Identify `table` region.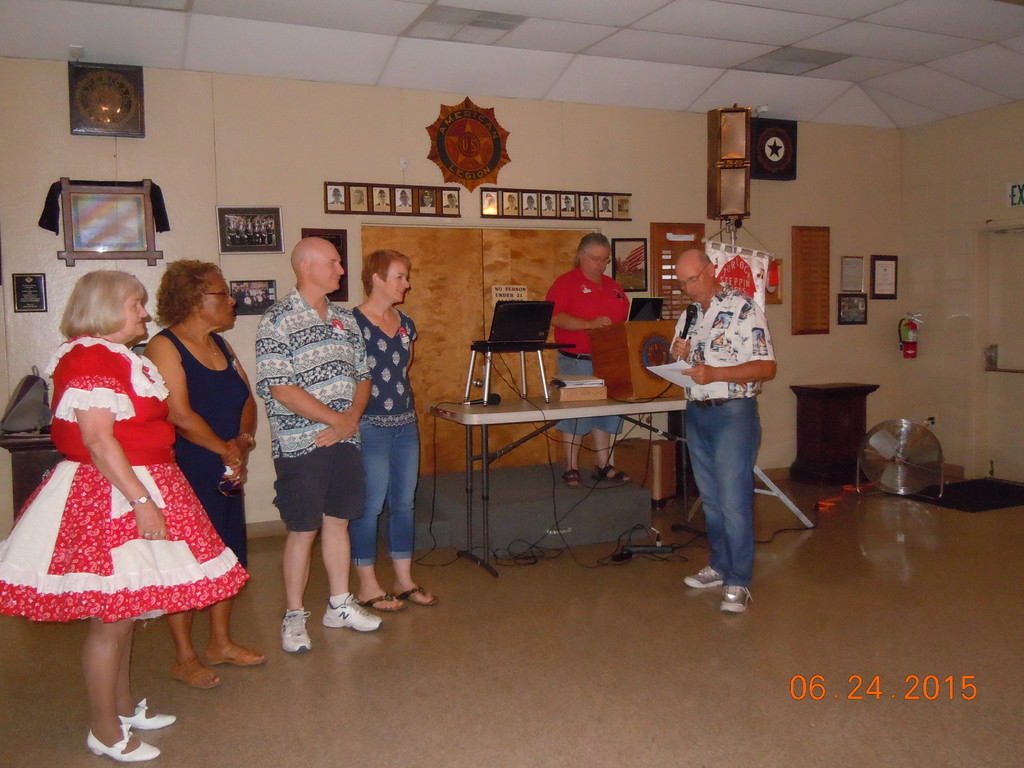
Region: crop(792, 381, 879, 484).
